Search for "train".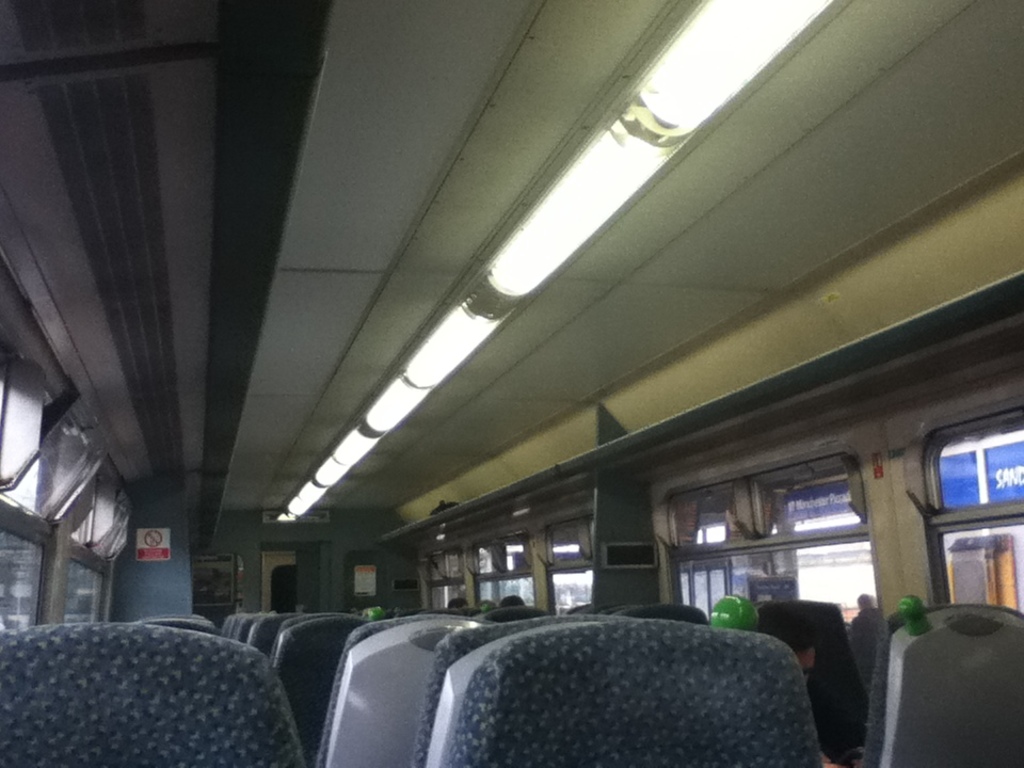
Found at [0, 0, 1023, 767].
